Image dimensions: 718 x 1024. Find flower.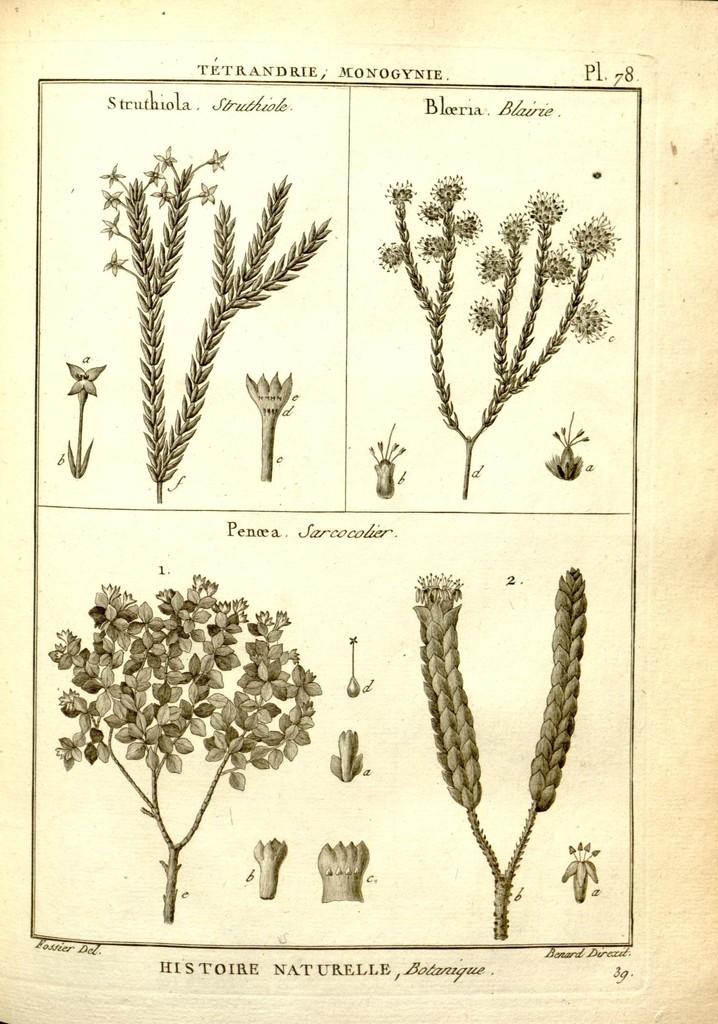
[517, 189, 571, 234].
